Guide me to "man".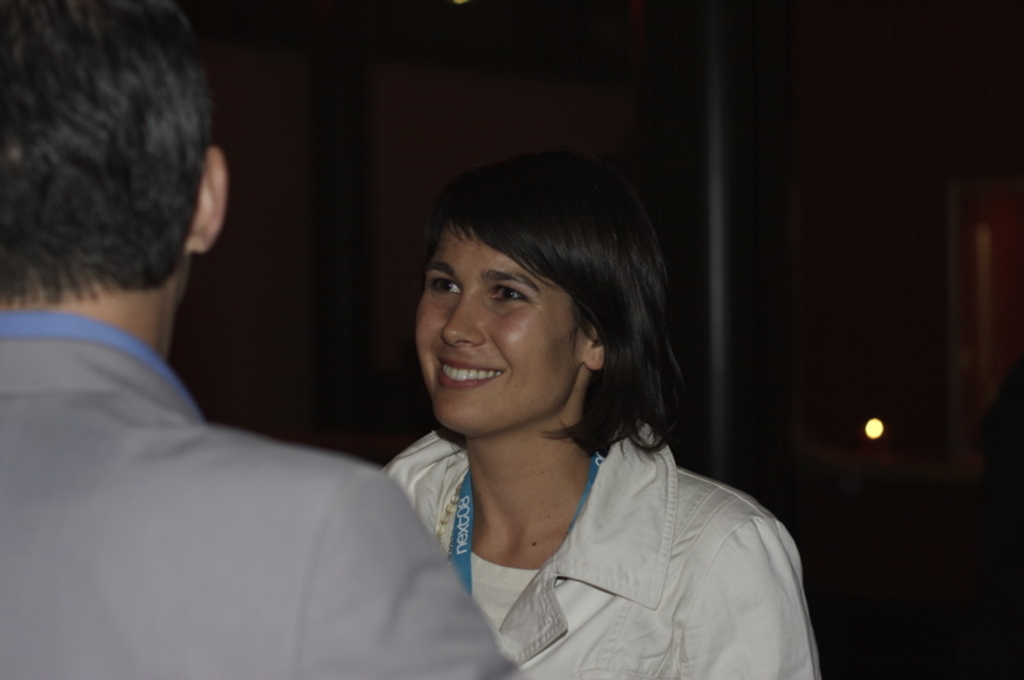
Guidance: region(19, 56, 490, 672).
